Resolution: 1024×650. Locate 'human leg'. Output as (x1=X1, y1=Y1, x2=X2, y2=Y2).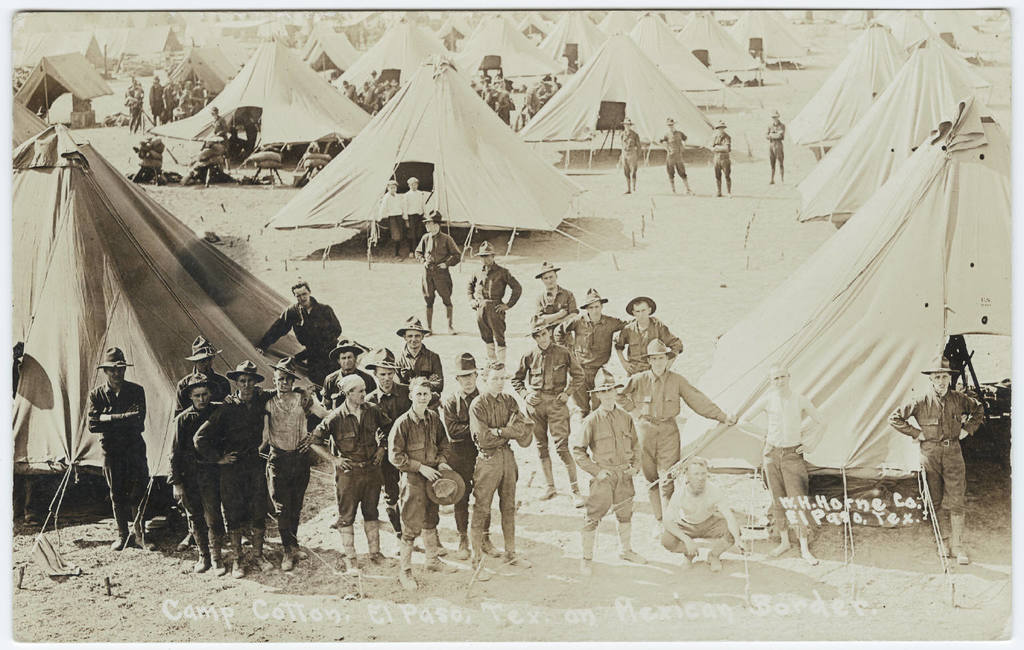
(x1=626, y1=154, x2=627, y2=189).
